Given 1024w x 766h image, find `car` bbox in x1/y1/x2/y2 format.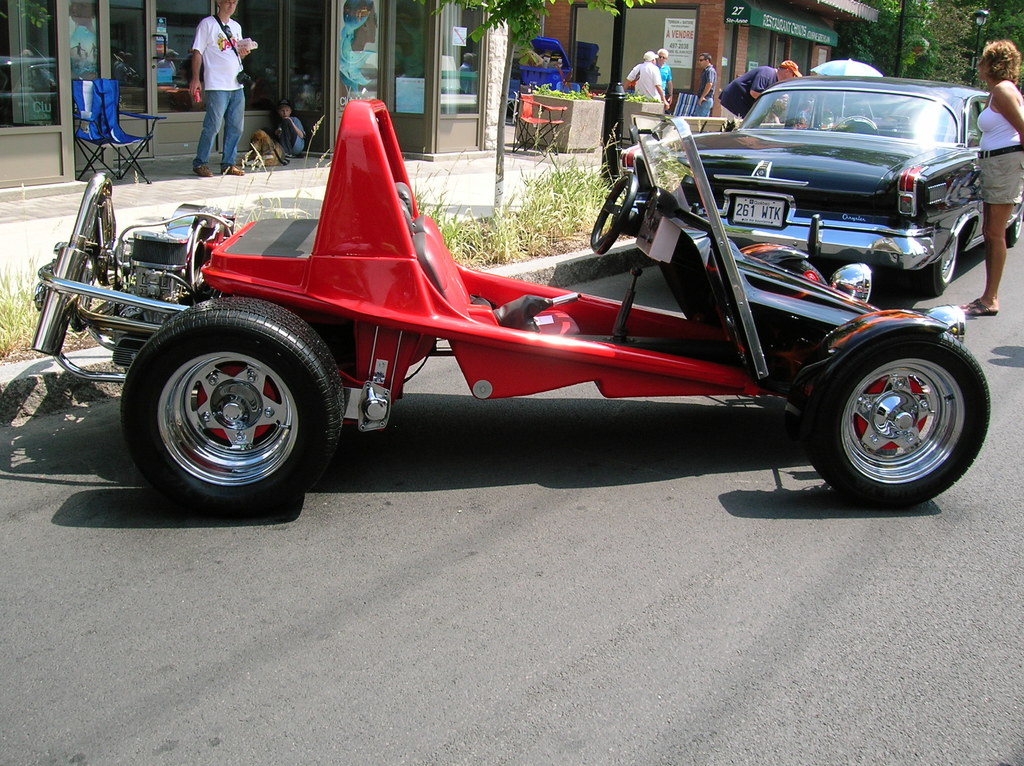
620/72/1020/295.
